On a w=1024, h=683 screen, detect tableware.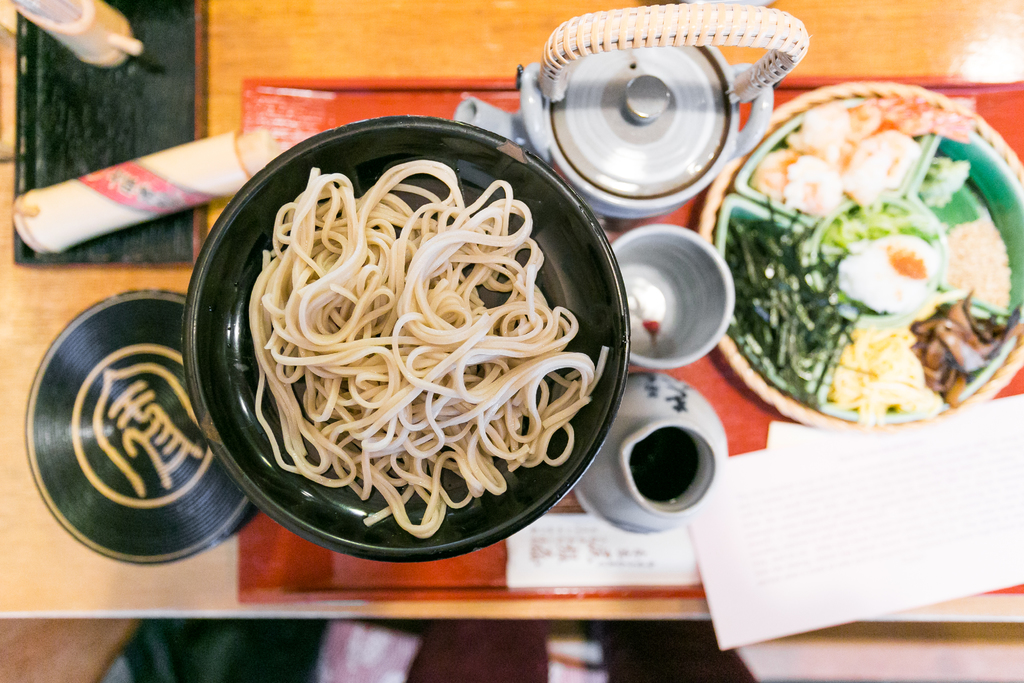
box(559, 377, 735, 530).
